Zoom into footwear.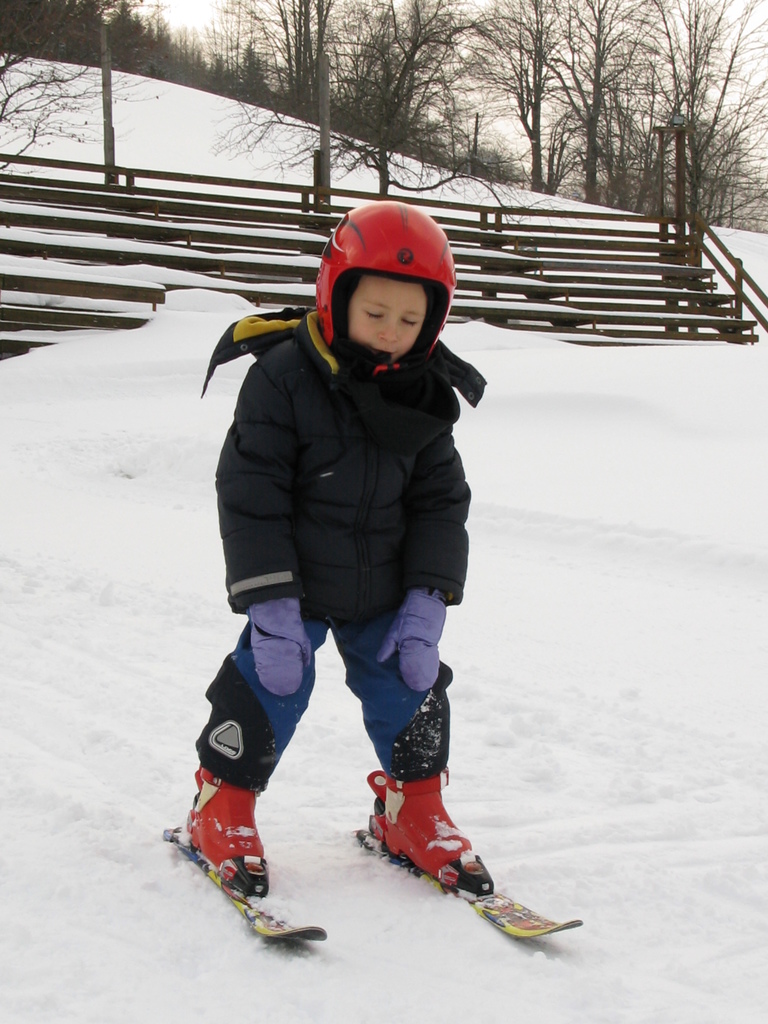
Zoom target: x1=358, y1=770, x2=496, y2=910.
